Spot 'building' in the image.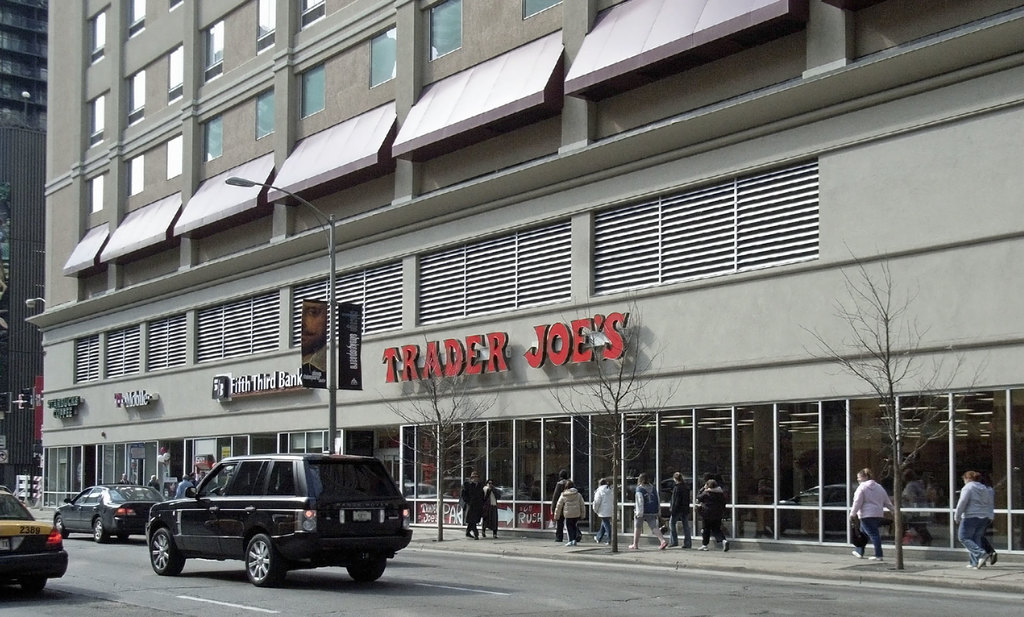
'building' found at bbox(20, 0, 1023, 559).
